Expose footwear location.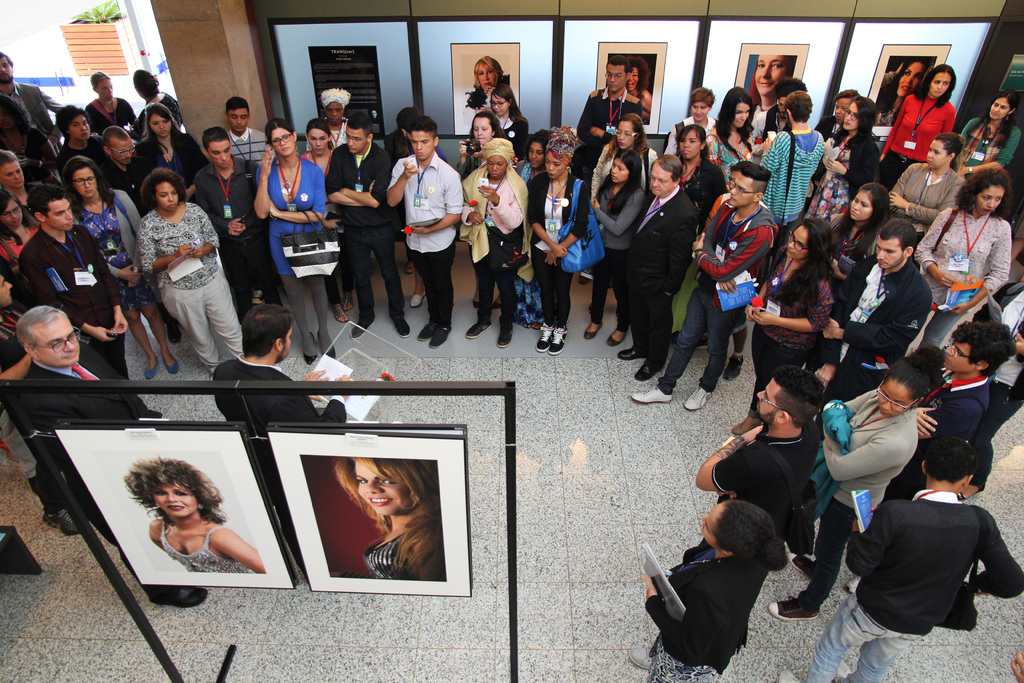
Exposed at (472,299,481,312).
